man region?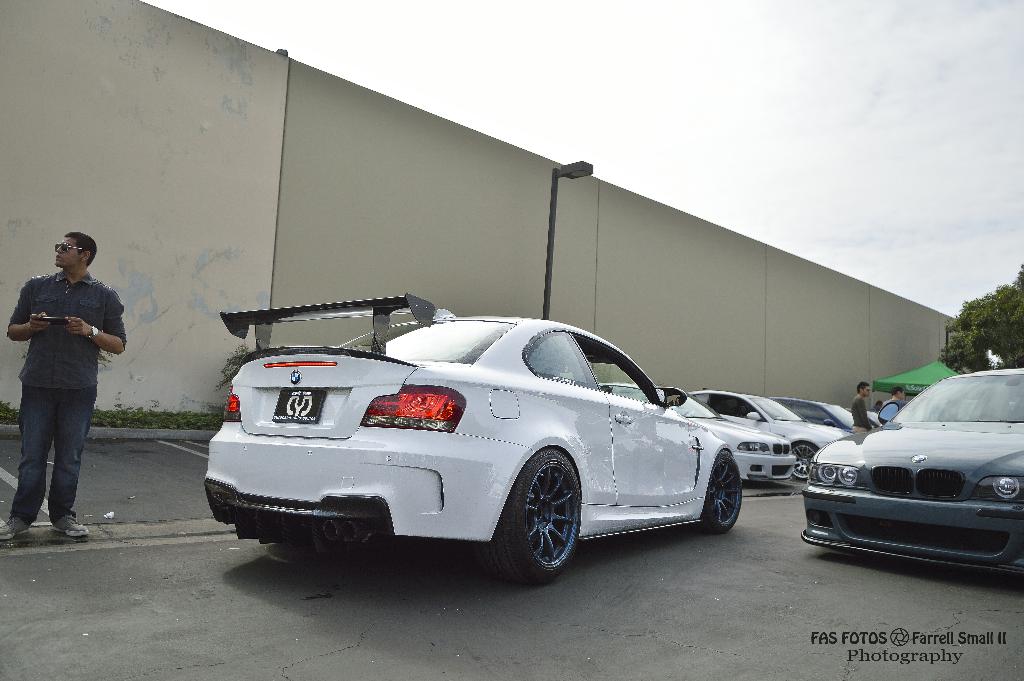
(left=875, top=384, right=906, bottom=420)
